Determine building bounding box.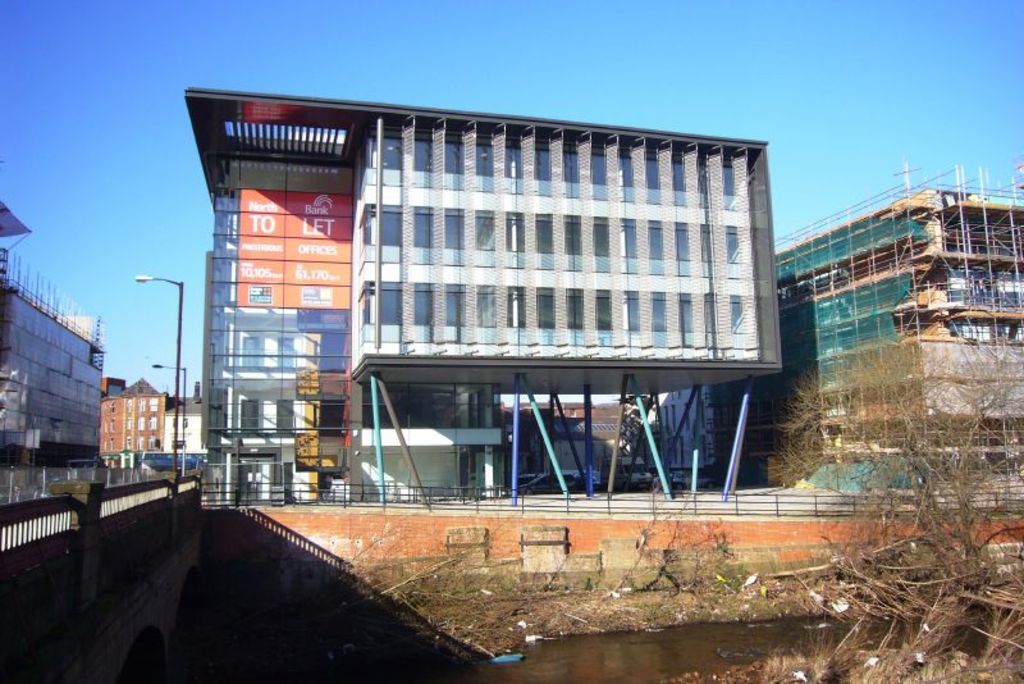
Determined: 705,159,1023,483.
